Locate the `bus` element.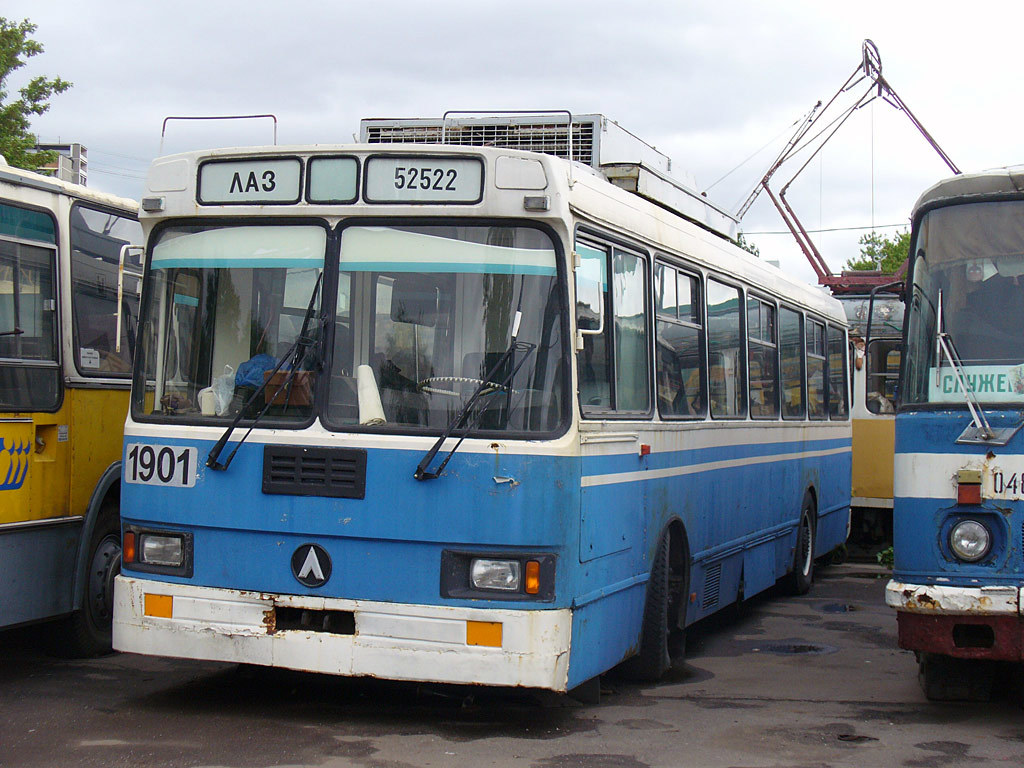
Element bbox: bbox=[868, 163, 1023, 700].
